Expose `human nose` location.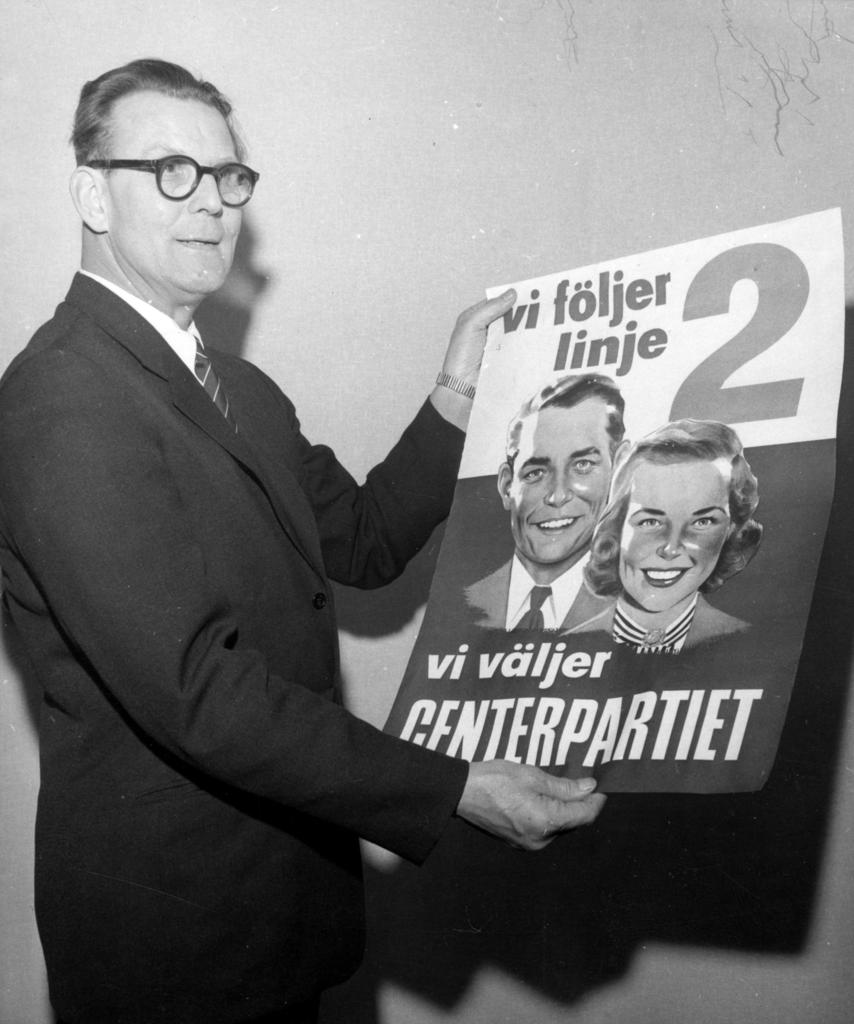
Exposed at [188,168,221,216].
